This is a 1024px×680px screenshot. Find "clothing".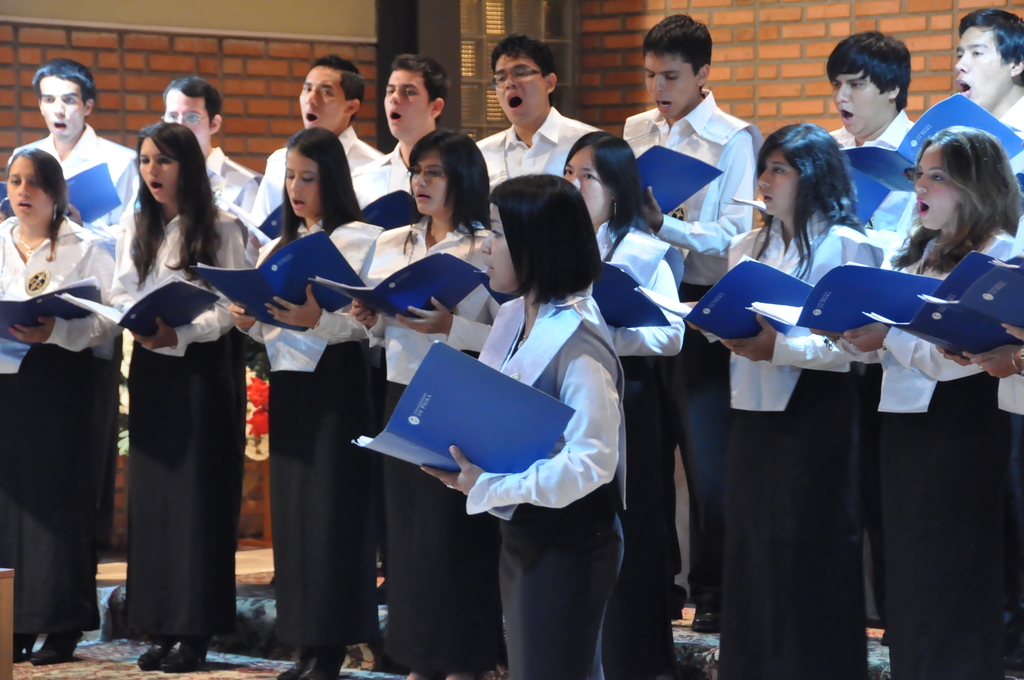
Bounding box: bbox=(990, 92, 1023, 182).
